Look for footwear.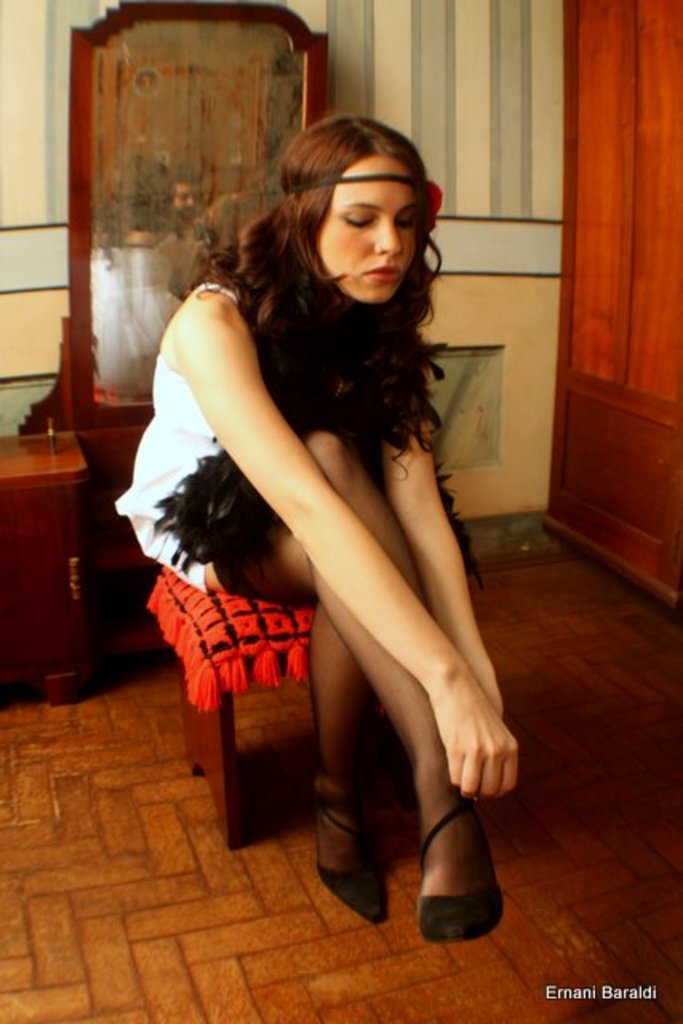
Found: <region>317, 776, 385, 917</region>.
